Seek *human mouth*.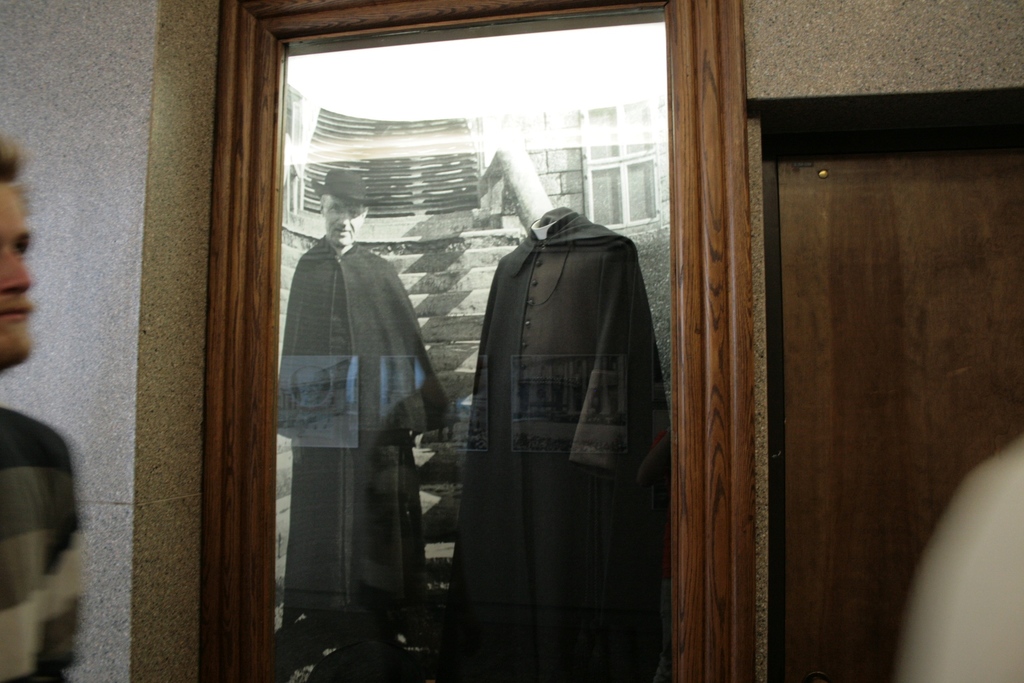
(333, 226, 354, 239).
